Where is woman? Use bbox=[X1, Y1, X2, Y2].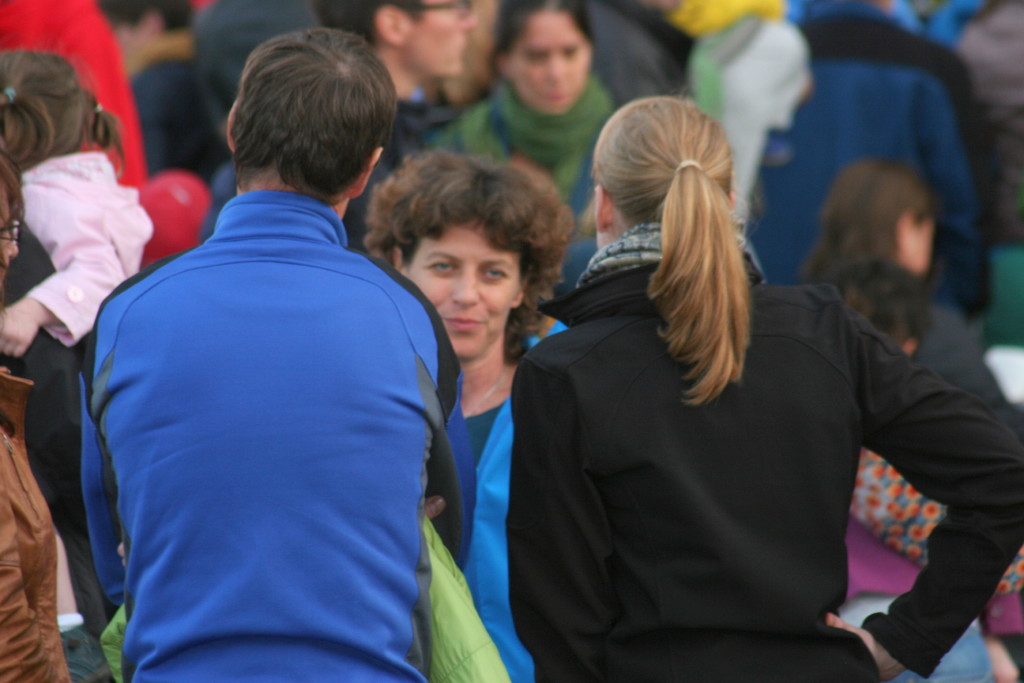
bbox=[435, 0, 617, 296].
